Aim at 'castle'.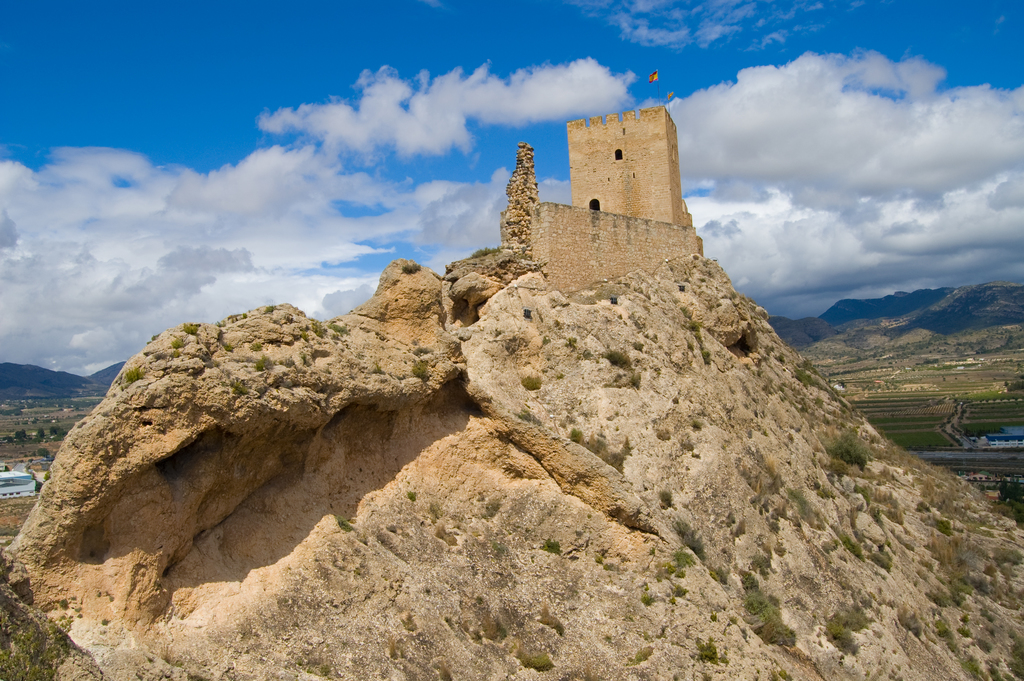
Aimed at {"left": 497, "top": 86, "right": 739, "bottom": 309}.
